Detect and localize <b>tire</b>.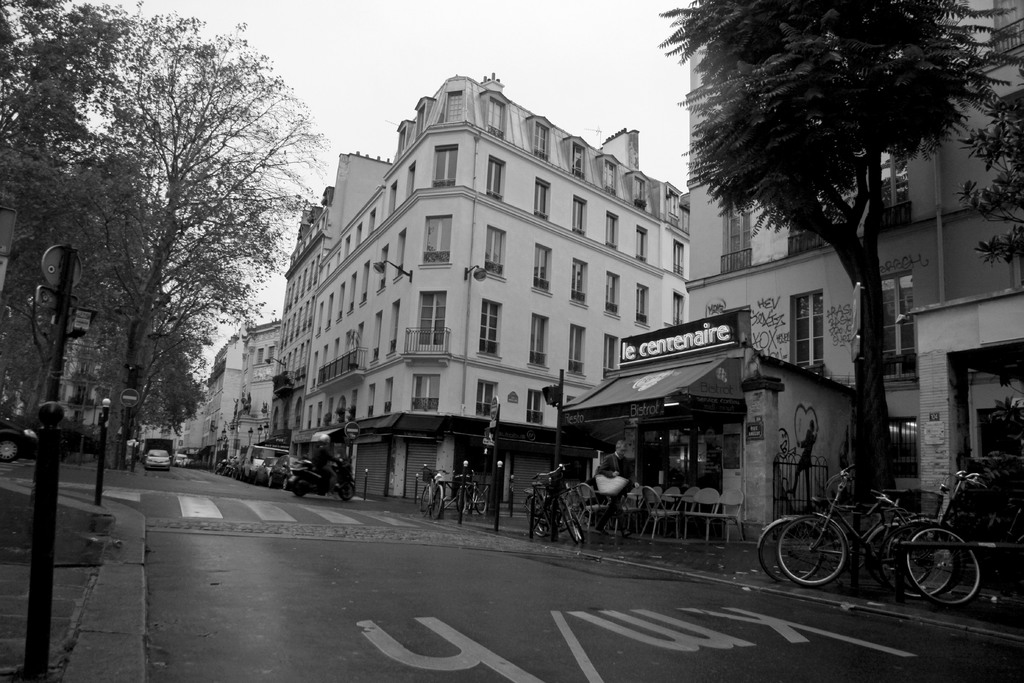
Localized at x1=238 y1=470 x2=248 y2=481.
